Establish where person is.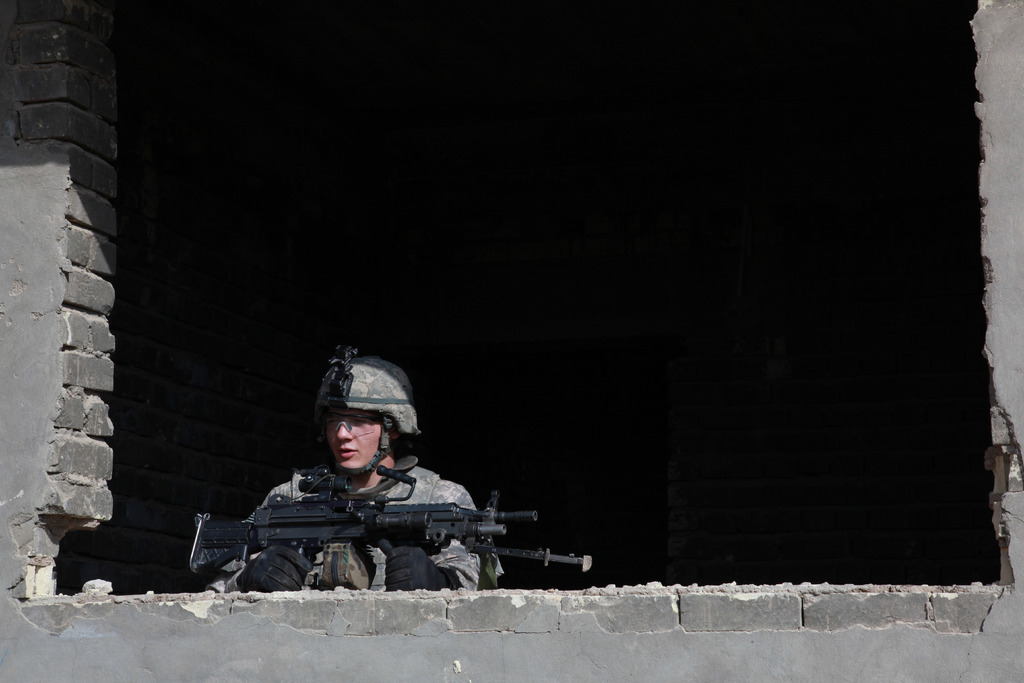
Established at [209,356,500,589].
